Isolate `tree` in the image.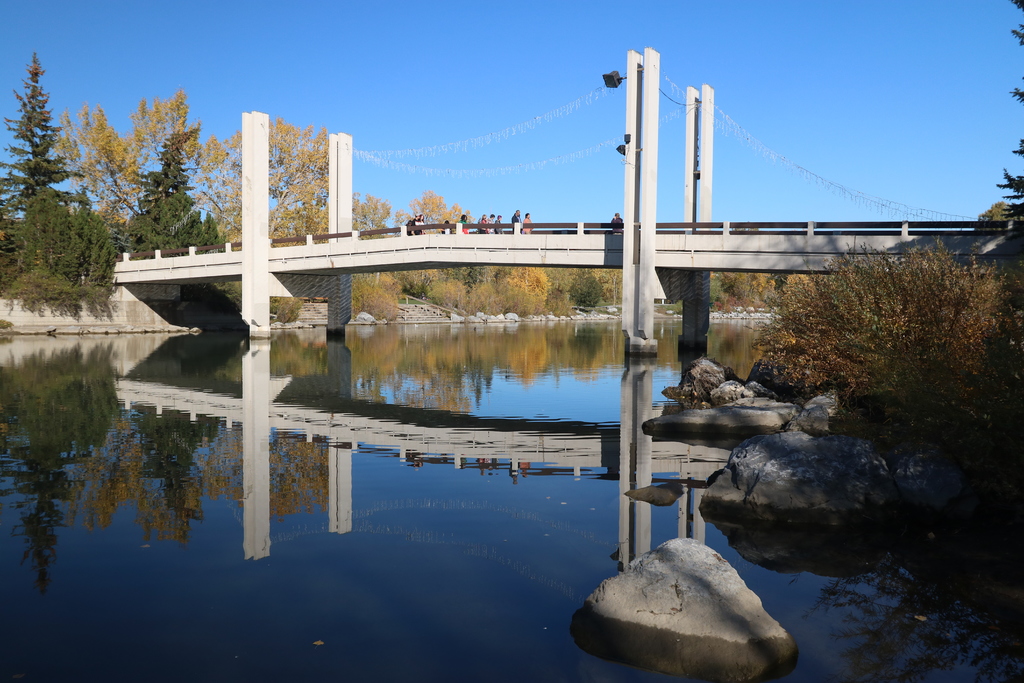
Isolated region: locate(188, 129, 242, 244).
